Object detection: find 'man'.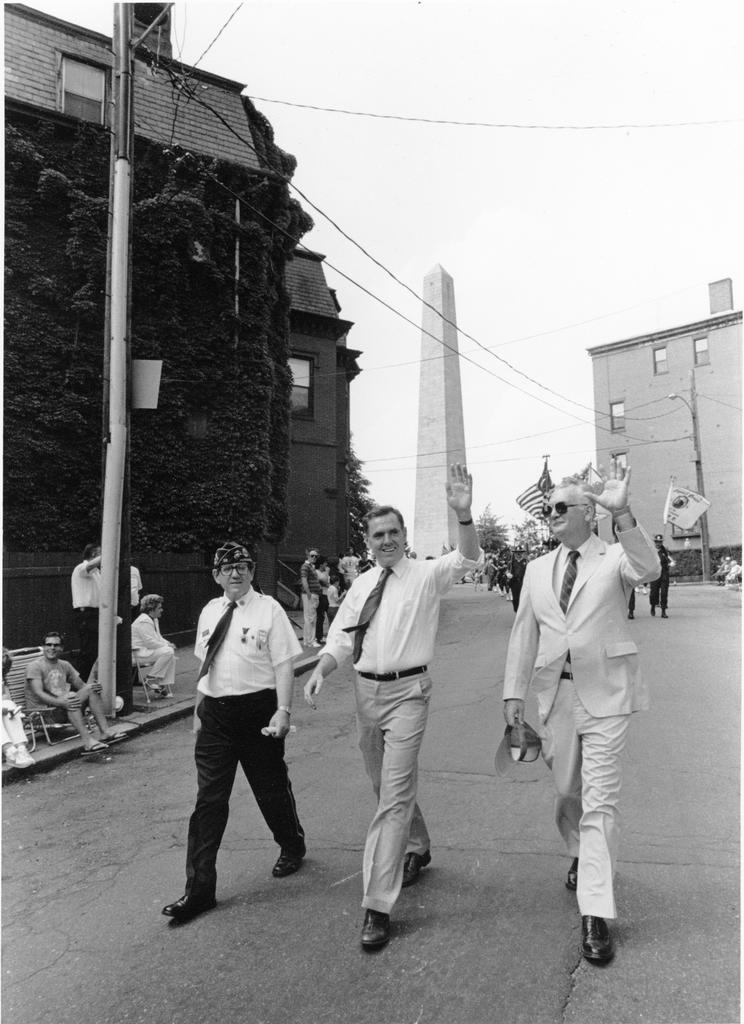
<box>341,543,360,588</box>.
